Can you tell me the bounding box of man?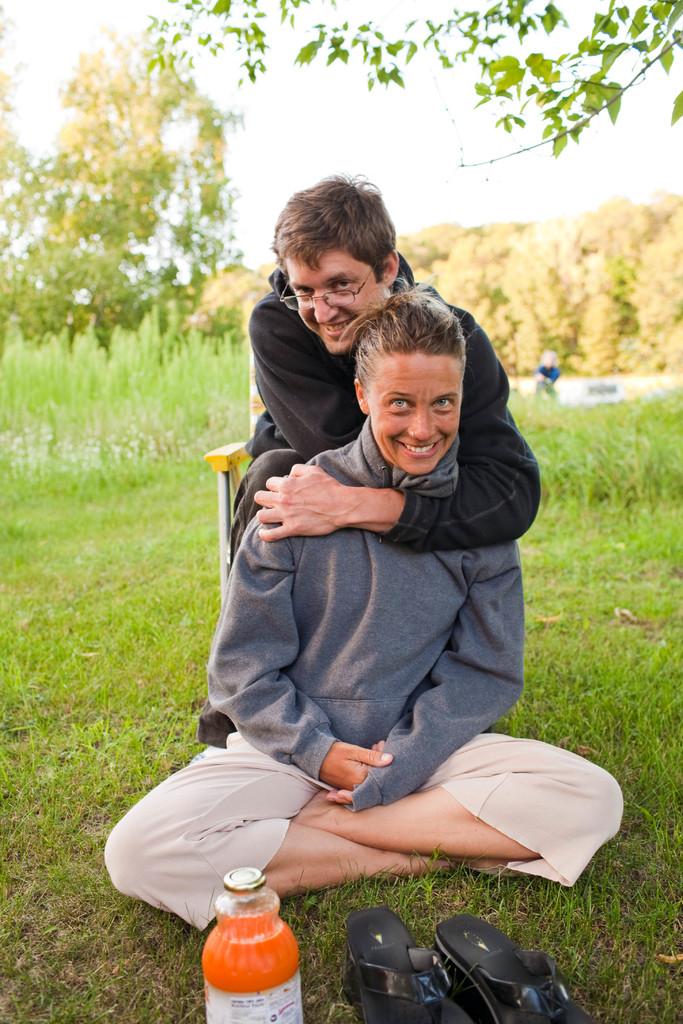
bbox=(194, 172, 545, 751).
